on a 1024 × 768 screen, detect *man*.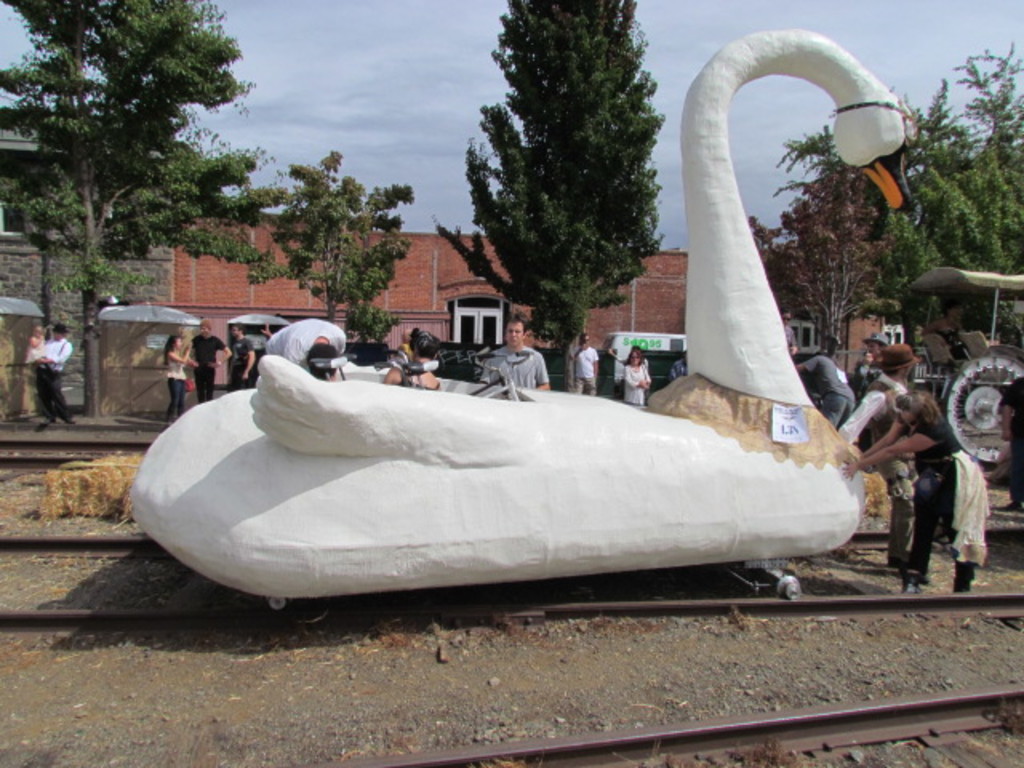
184 314 232 408.
